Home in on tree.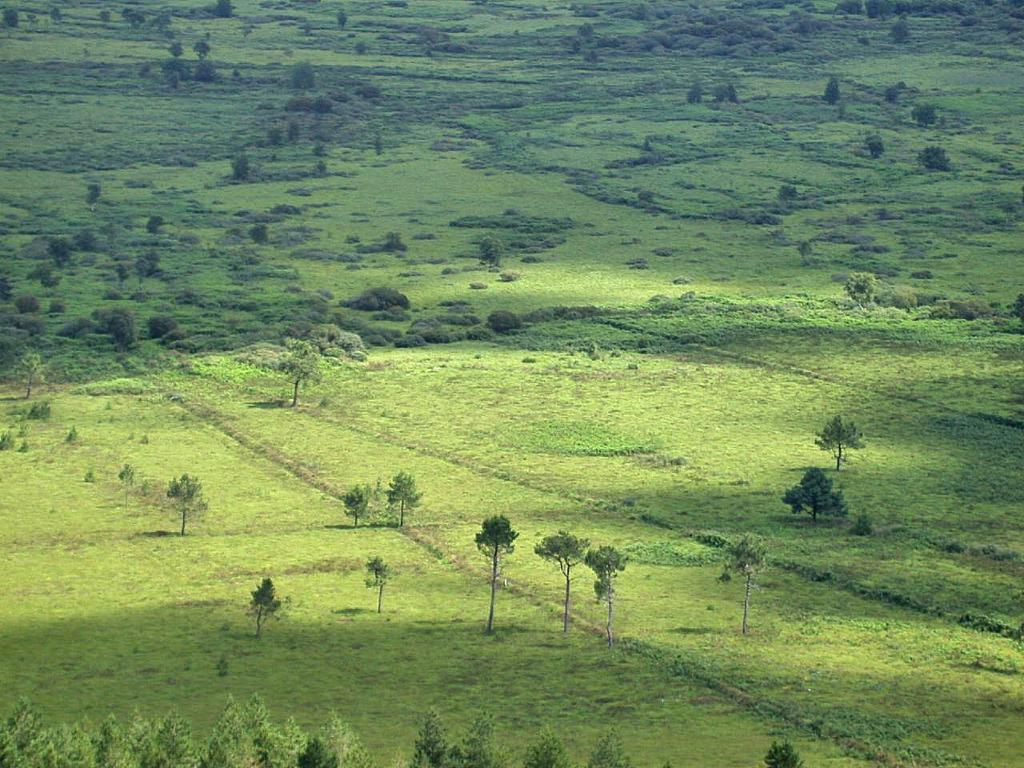
Homed in at box=[362, 558, 394, 616].
